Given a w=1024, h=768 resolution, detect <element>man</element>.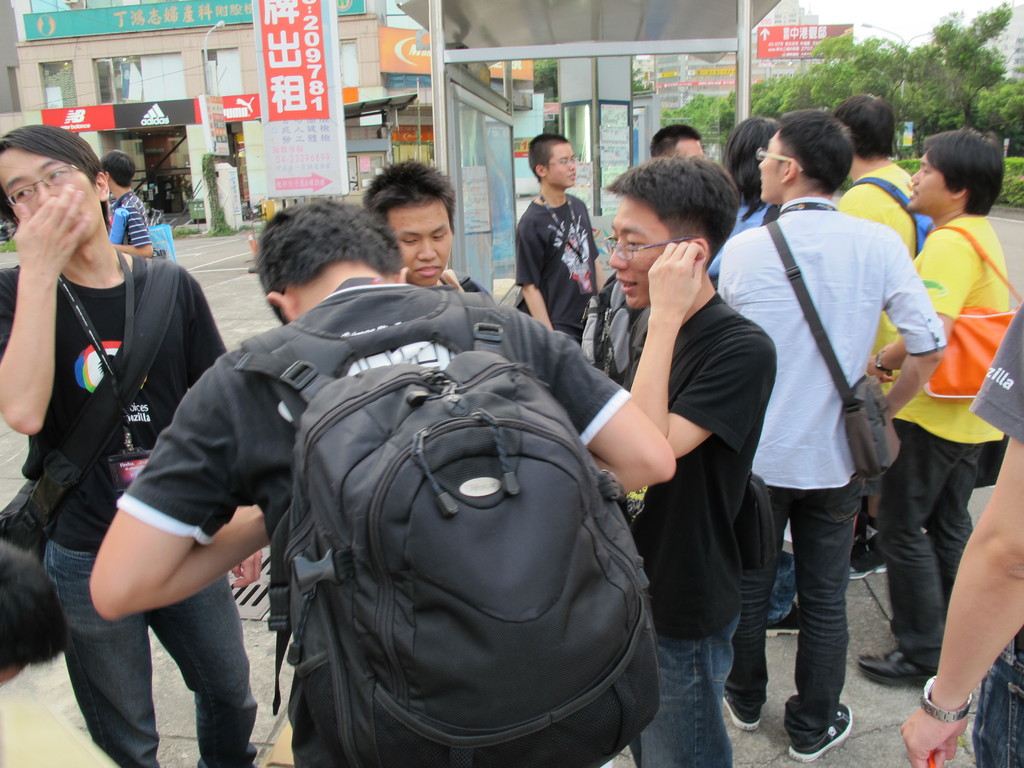
bbox=[99, 145, 153, 257].
